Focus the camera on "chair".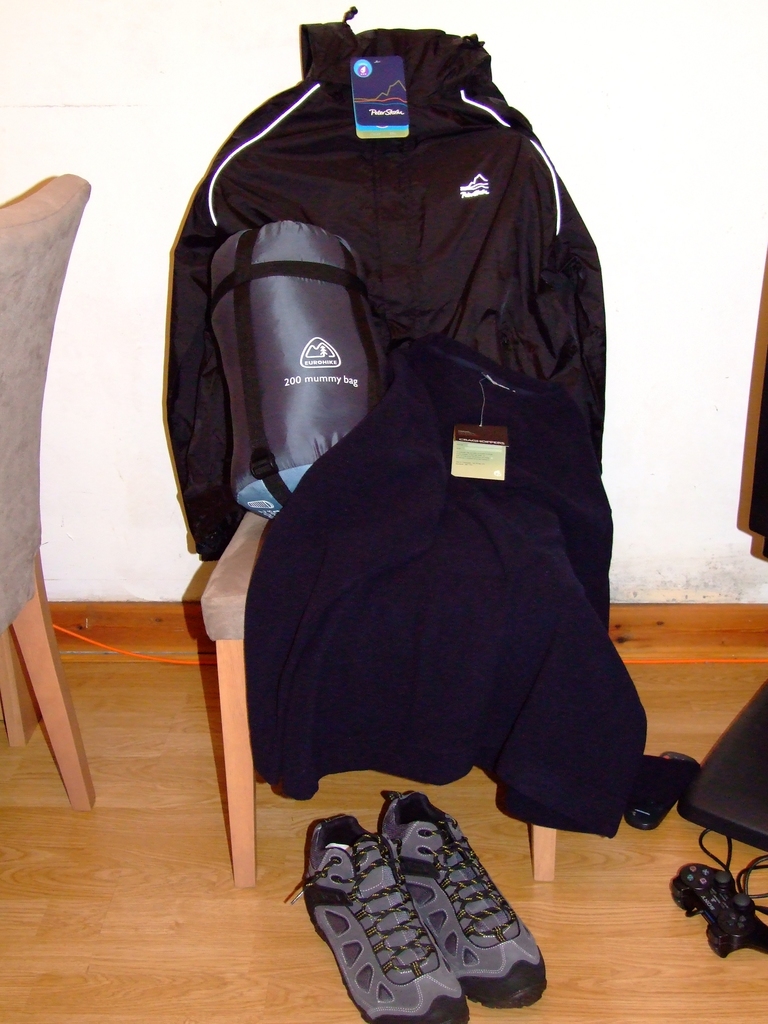
Focus region: <box>184,100,570,890</box>.
